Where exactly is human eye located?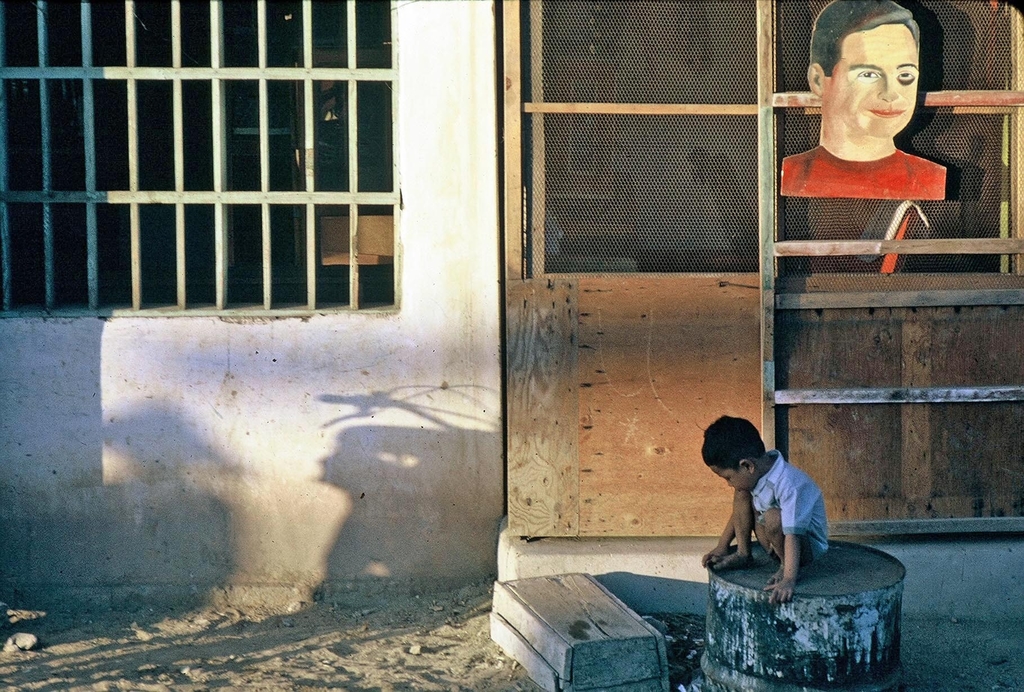
Its bounding box is 895:69:915:80.
